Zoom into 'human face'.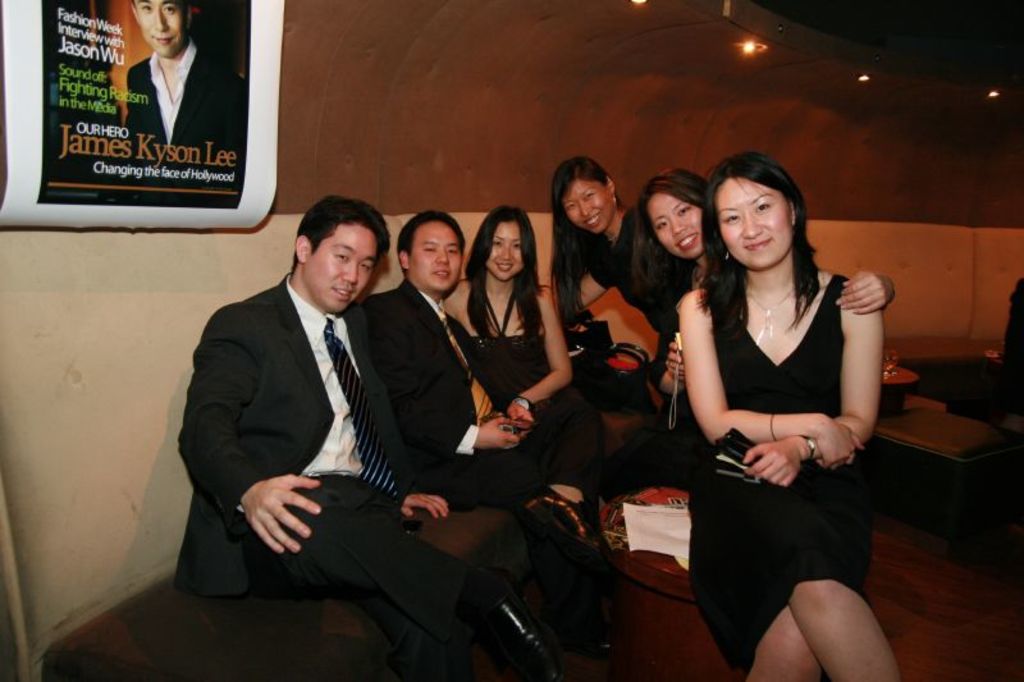
Zoom target: [x1=140, y1=3, x2=186, y2=59].
